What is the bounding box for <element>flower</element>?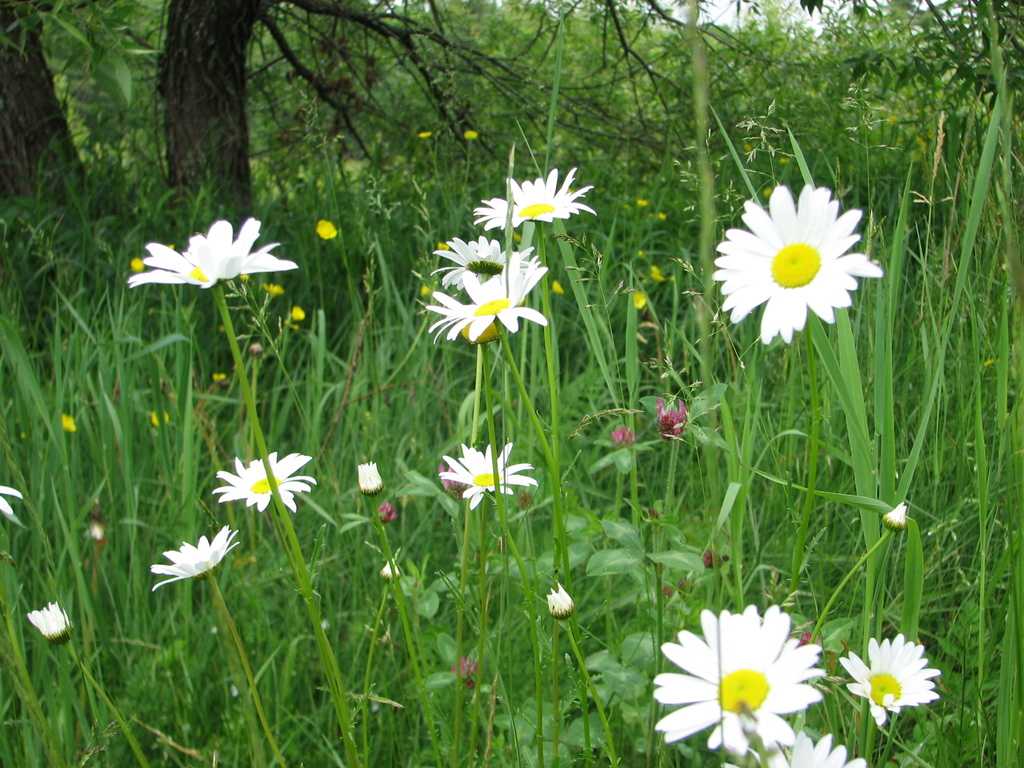
[315, 221, 336, 241].
